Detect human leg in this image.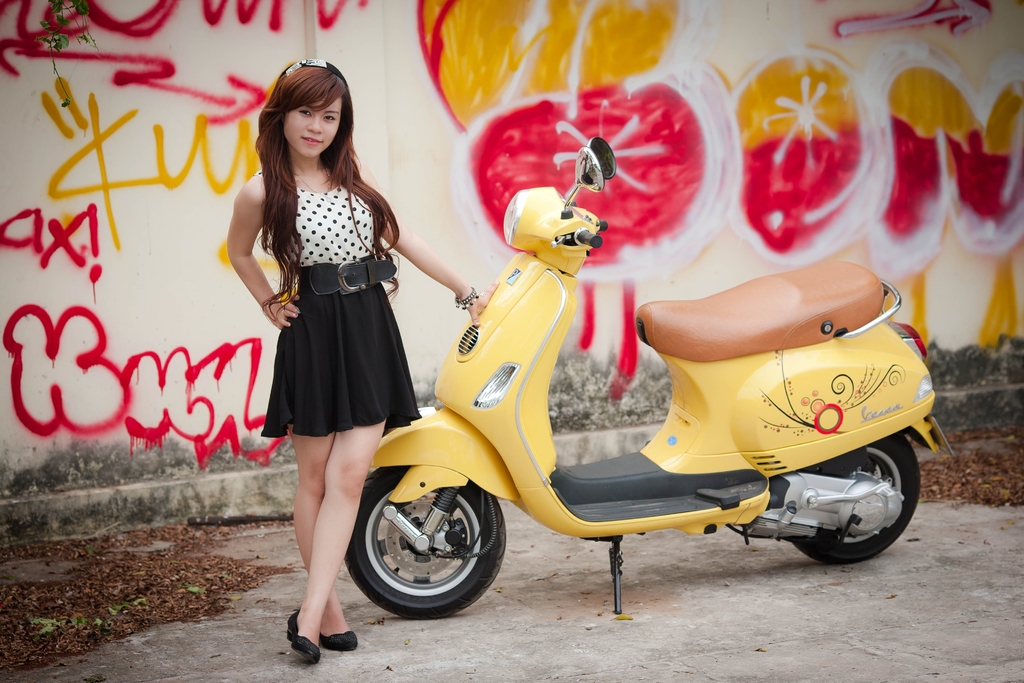
Detection: <region>284, 415, 381, 662</region>.
